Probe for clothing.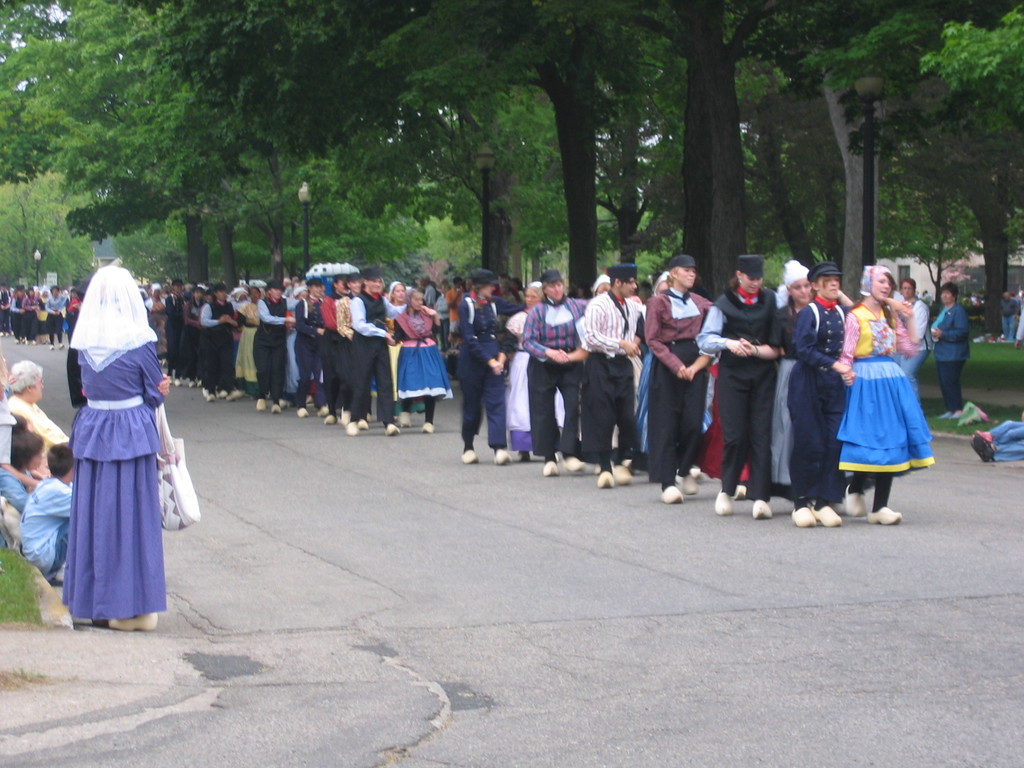
Probe result: (10, 388, 70, 445).
